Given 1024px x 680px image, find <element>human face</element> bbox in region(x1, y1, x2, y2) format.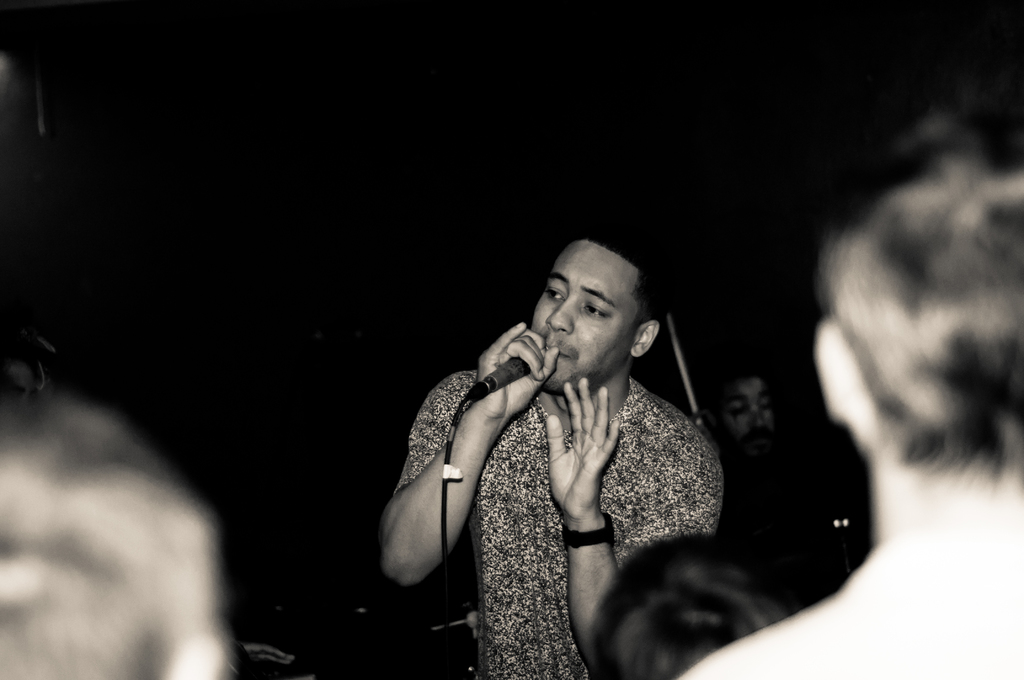
region(533, 249, 638, 390).
